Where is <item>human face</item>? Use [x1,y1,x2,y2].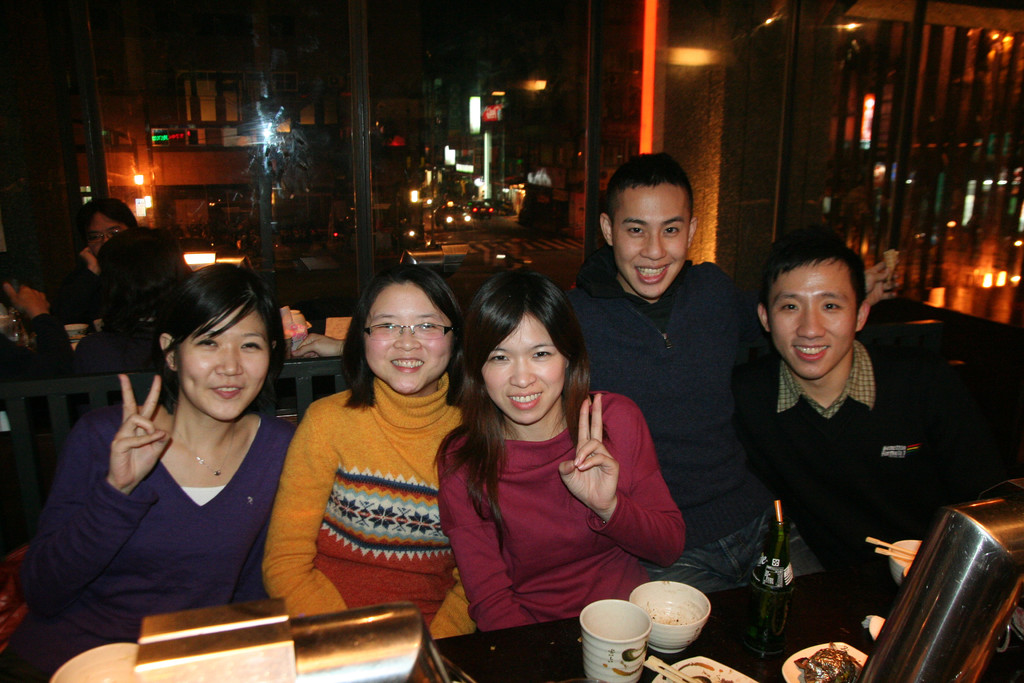
[611,185,689,294].
